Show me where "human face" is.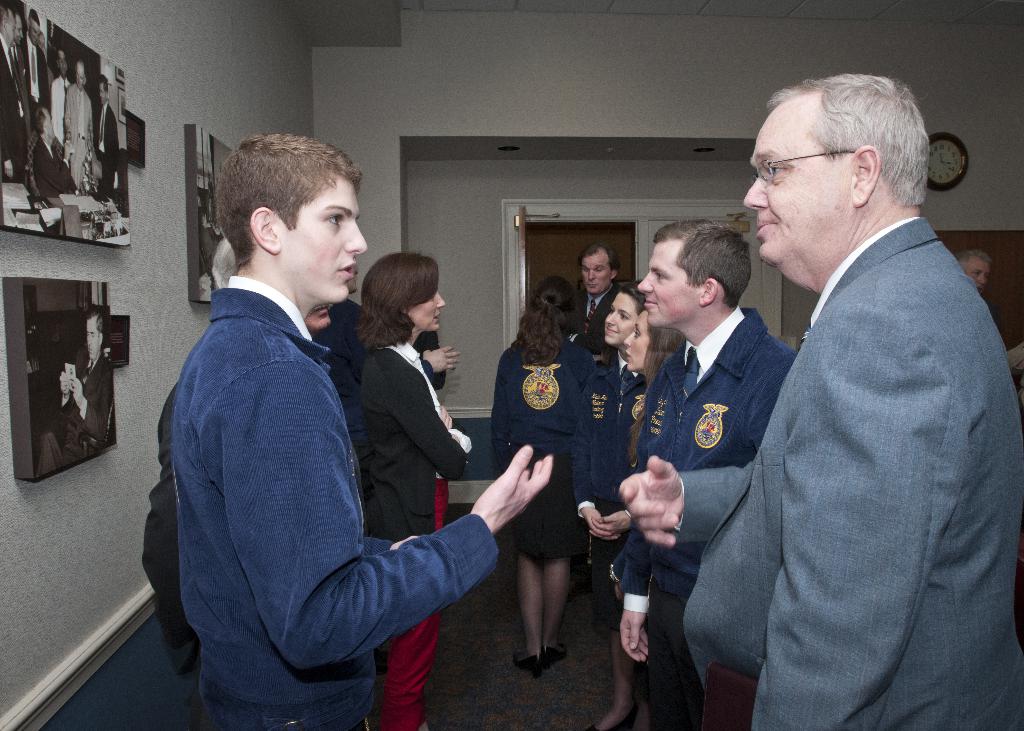
"human face" is at left=99, top=81, right=109, bottom=103.
